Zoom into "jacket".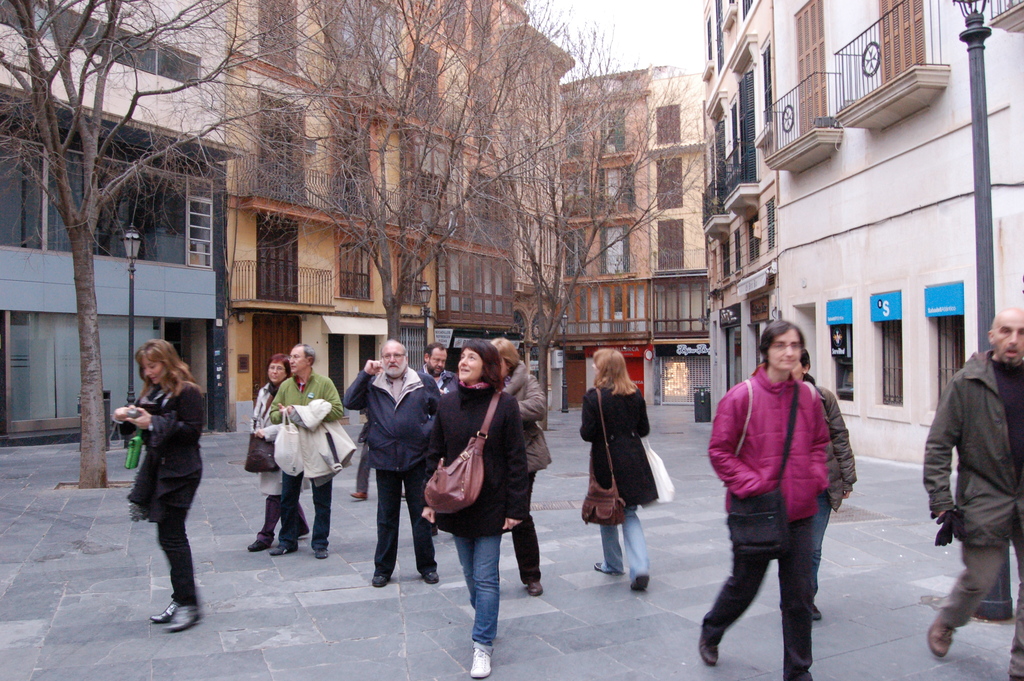
Zoom target: {"left": 340, "top": 368, "right": 439, "bottom": 471}.
